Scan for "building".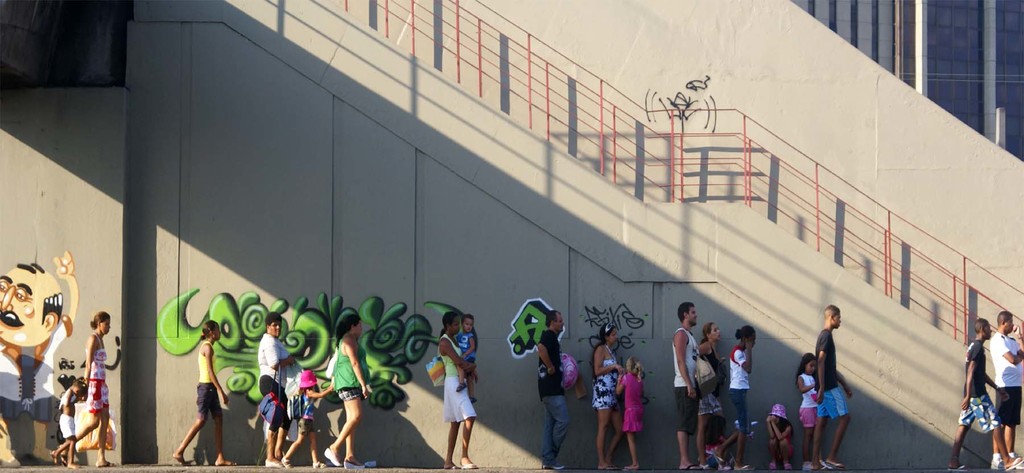
Scan result: 0 0 1023 472.
